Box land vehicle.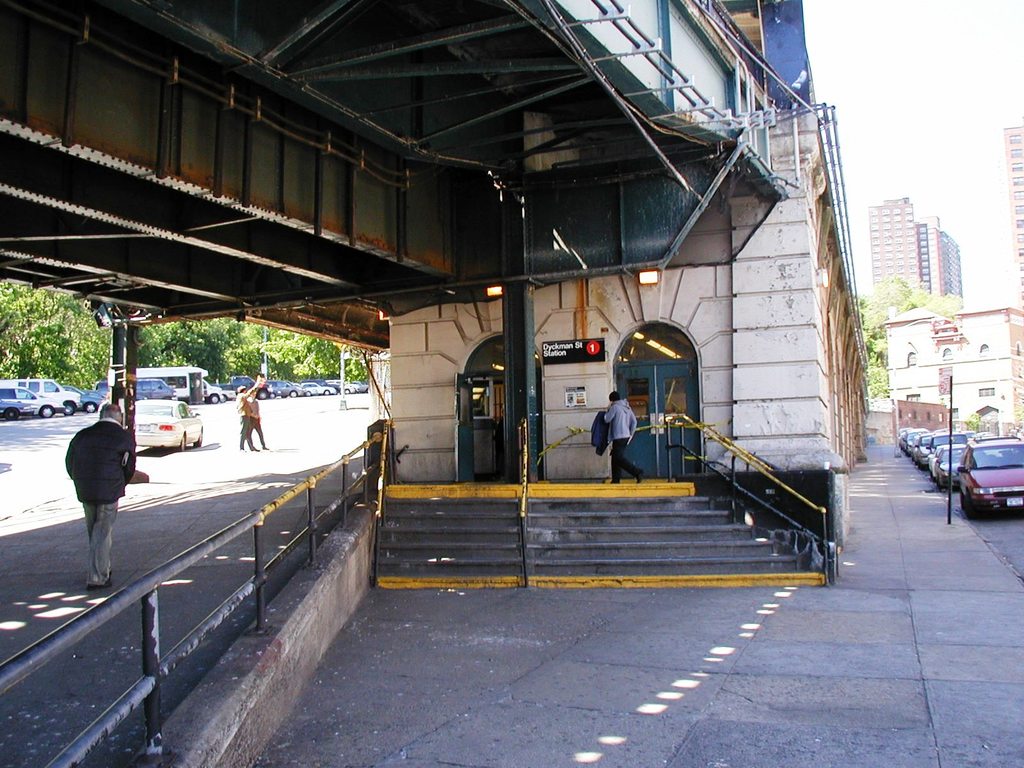
132,371,218,399.
